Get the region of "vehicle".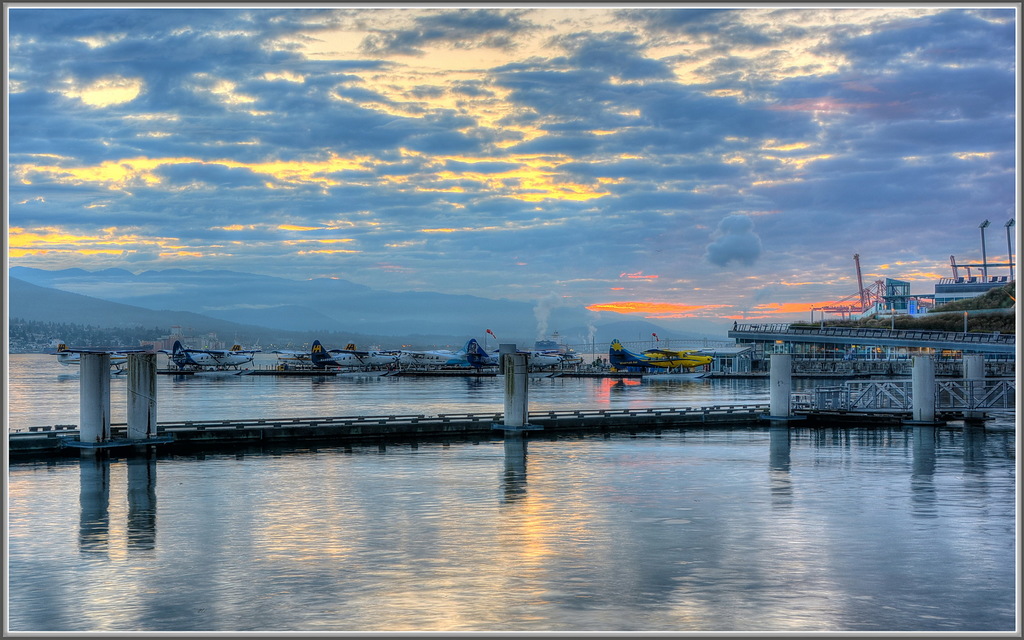
left=392, top=349, right=484, bottom=371.
